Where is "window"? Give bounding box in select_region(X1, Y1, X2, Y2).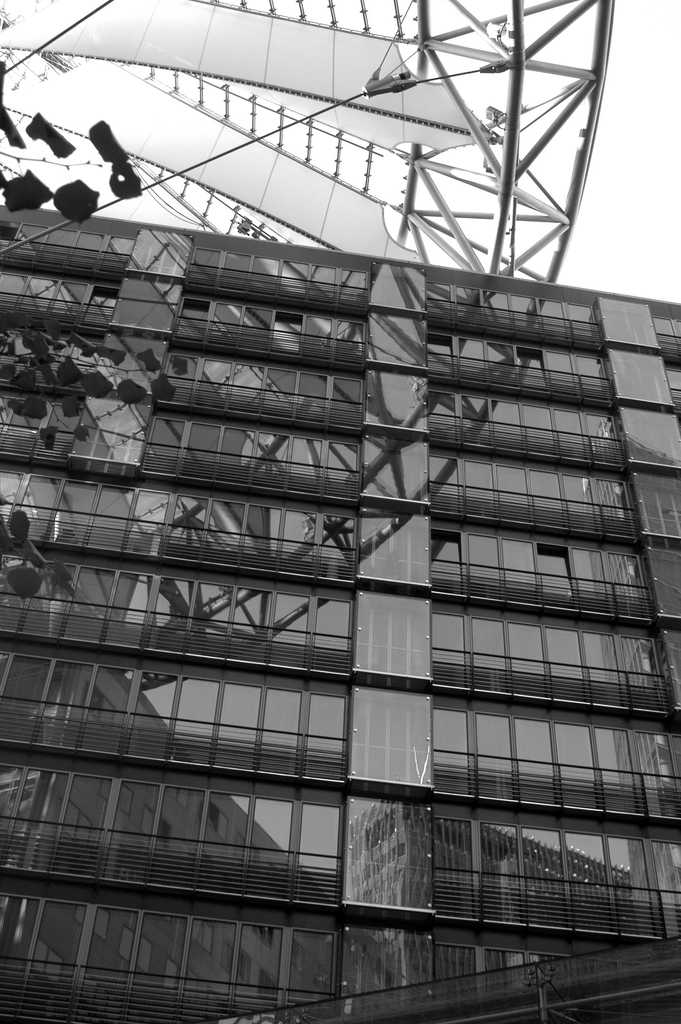
select_region(0, 255, 177, 330).
